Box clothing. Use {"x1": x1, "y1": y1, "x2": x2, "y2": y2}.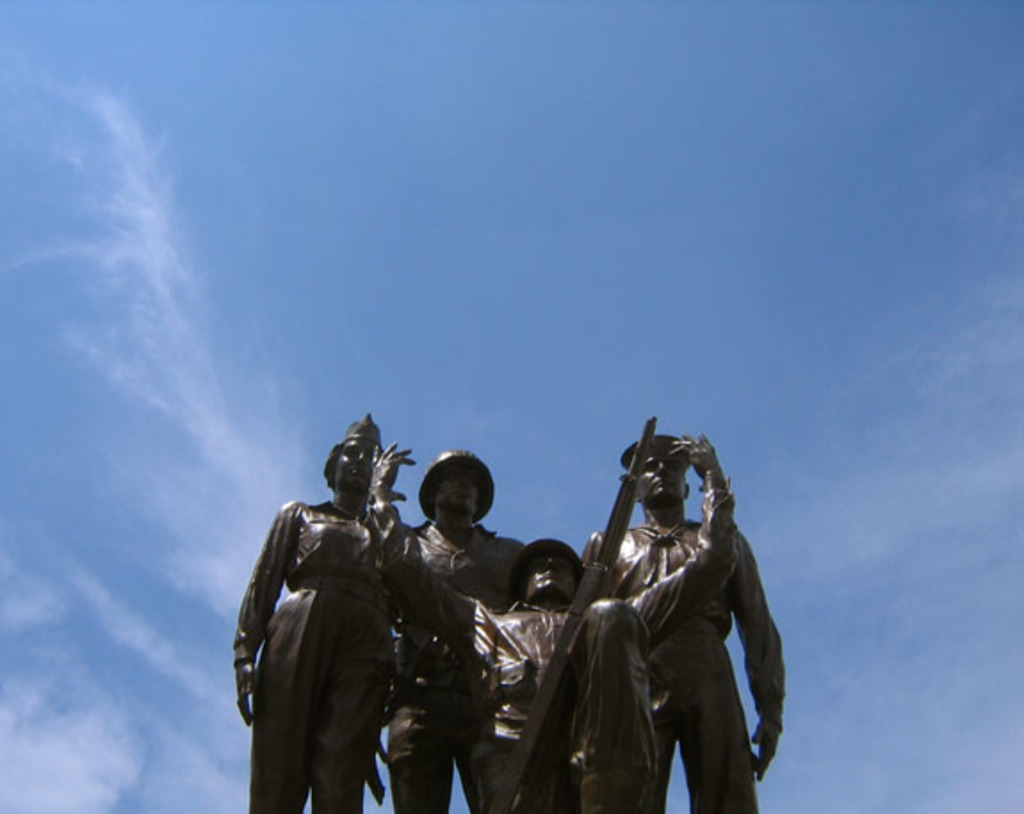
{"x1": 381, "y1": 513, "x2": 524, "y2": 812}.
